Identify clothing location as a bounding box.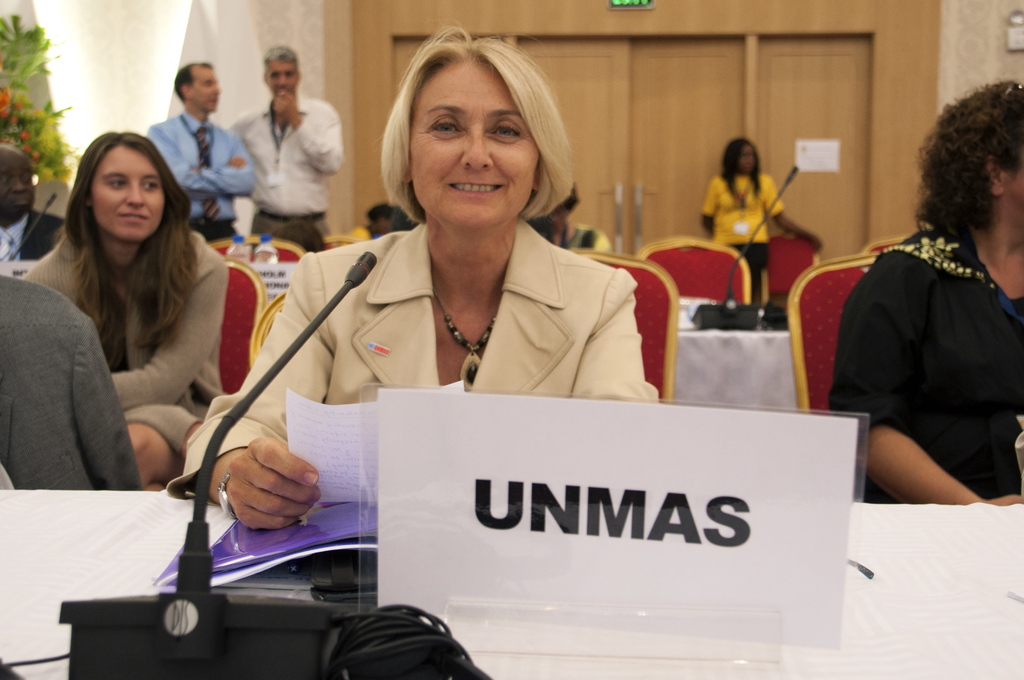
140/113/254/237.
